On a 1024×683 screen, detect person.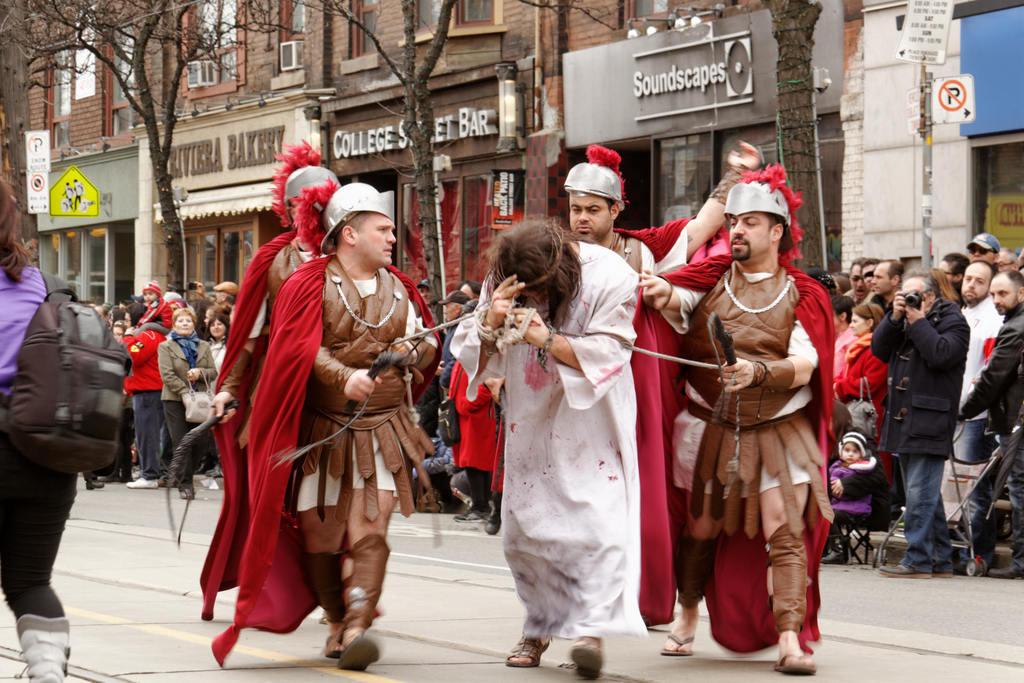
(left=0, top=174, right=81, bottom=682).
